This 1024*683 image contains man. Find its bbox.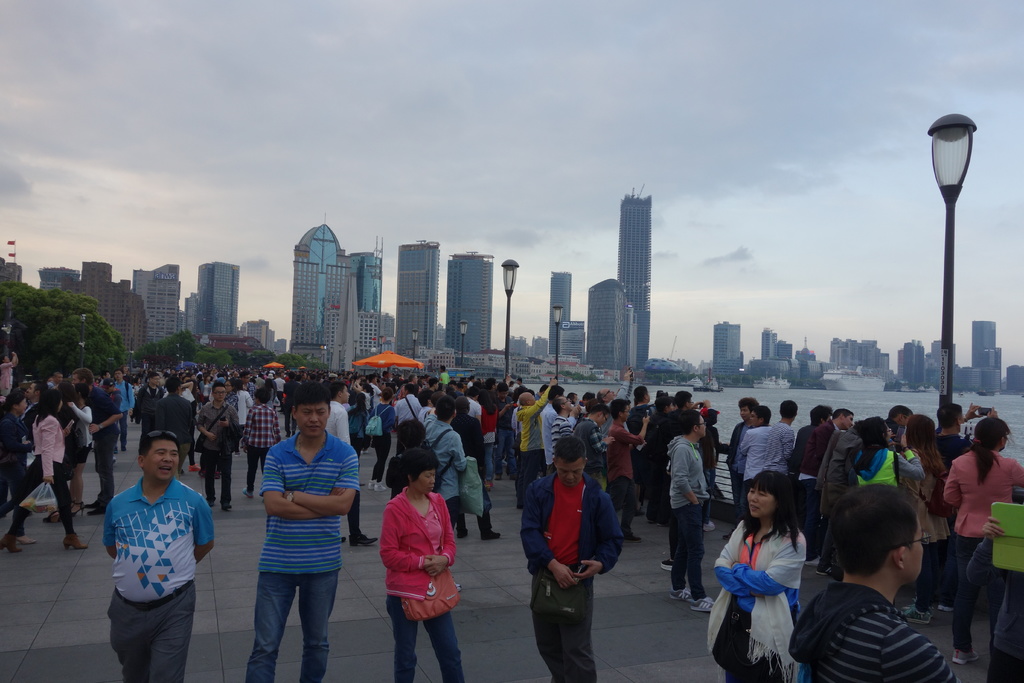
(x1=394, y1=383, x2=426, y2=456).
